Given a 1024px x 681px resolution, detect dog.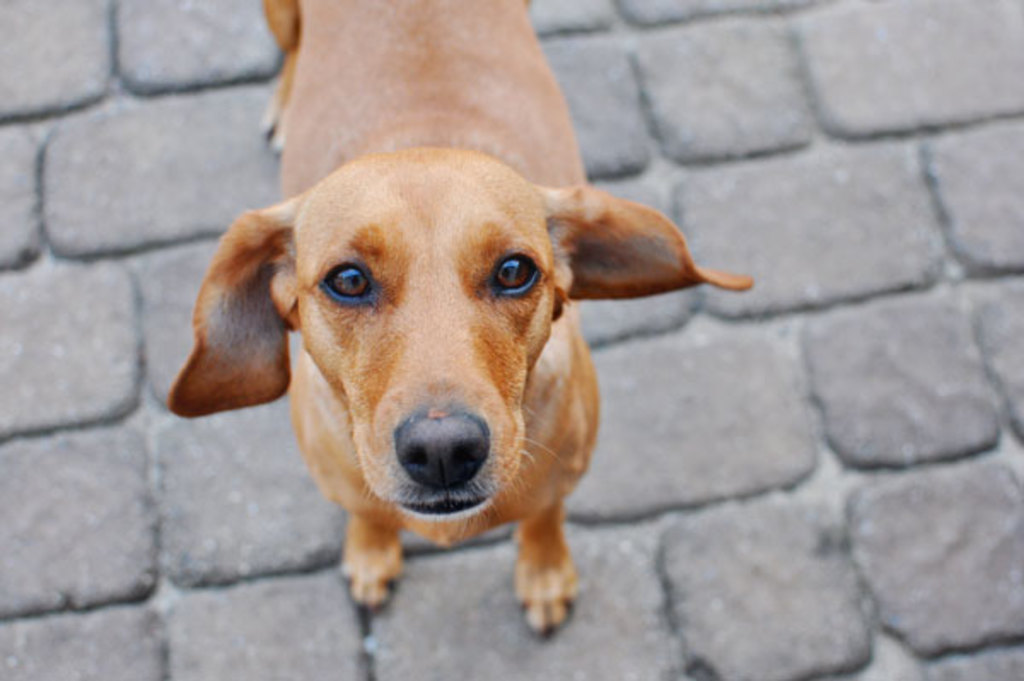
<bbox>159, 0, 759, 638</bbox>.
